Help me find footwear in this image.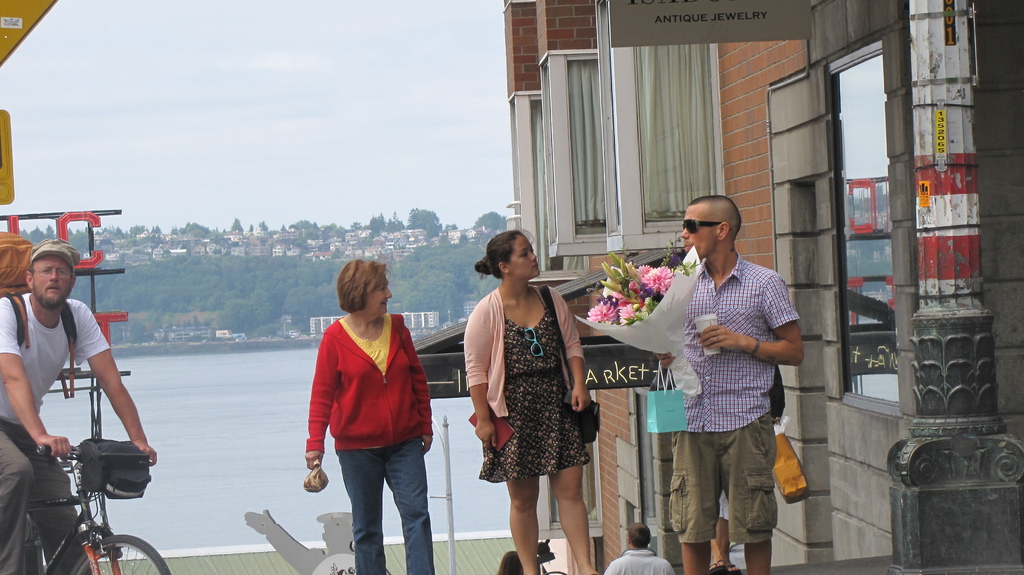
Found it: box=[710, 560, 741, 574].
